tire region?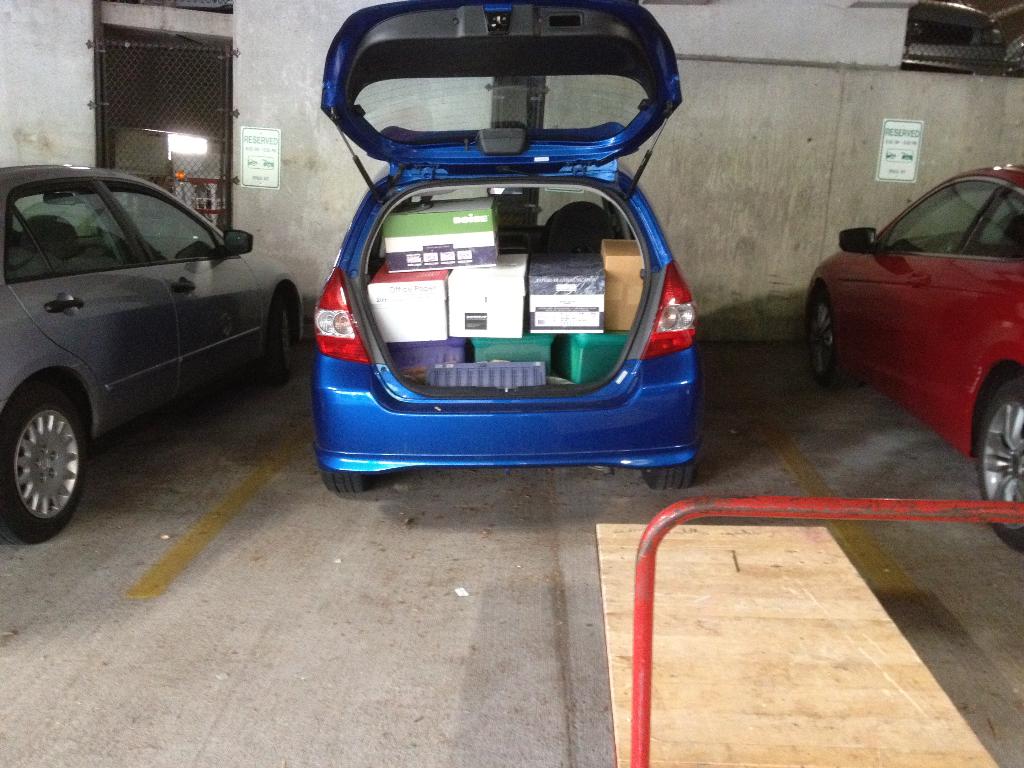
select_region(639, 466, 693, 494)
